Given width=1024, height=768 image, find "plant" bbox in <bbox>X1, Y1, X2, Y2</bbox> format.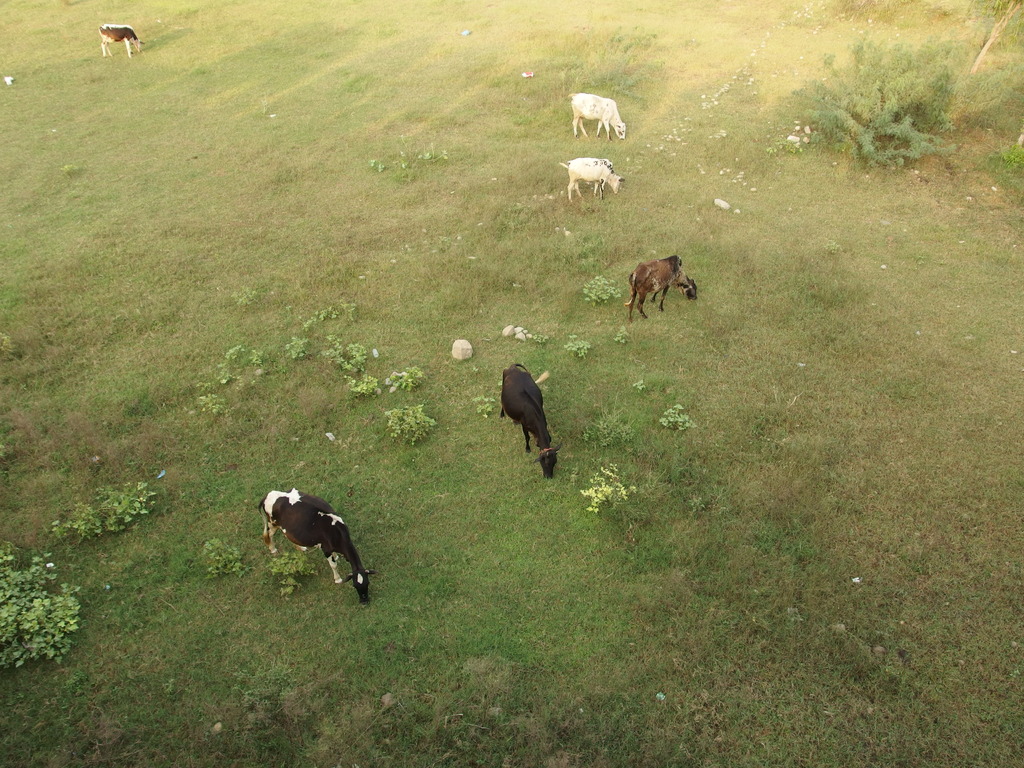
<bbox>269, 547, 317, 600</bbox>.
